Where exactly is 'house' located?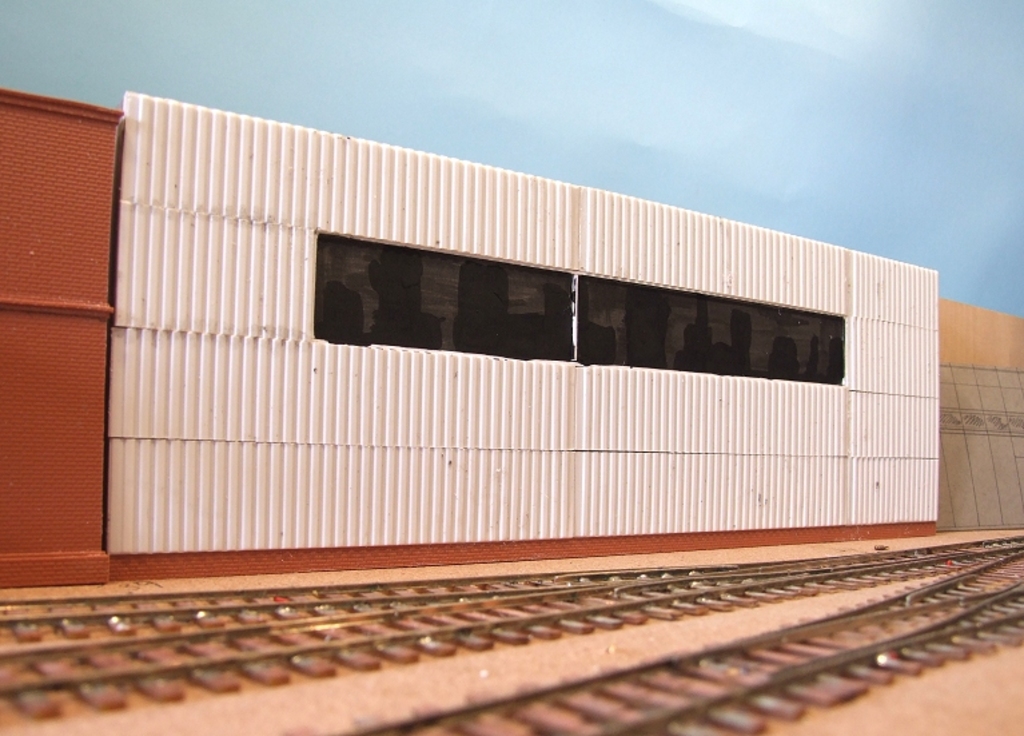
Its bounding box is (0, 89, 1023, 596).
